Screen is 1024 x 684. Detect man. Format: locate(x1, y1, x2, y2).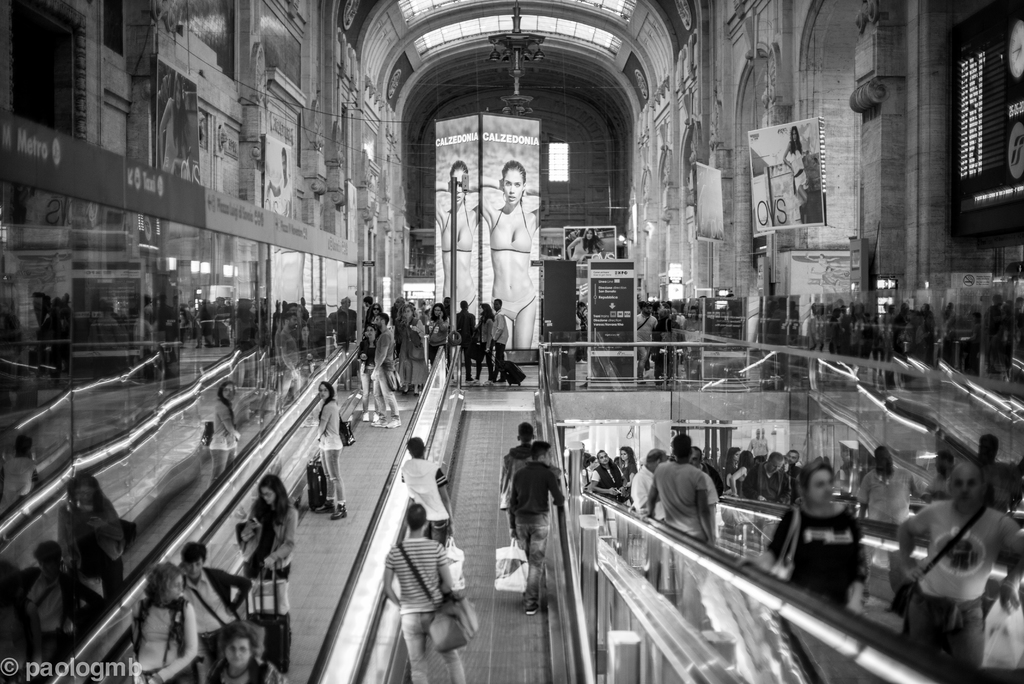
locate(261, 145, 294, 218).
